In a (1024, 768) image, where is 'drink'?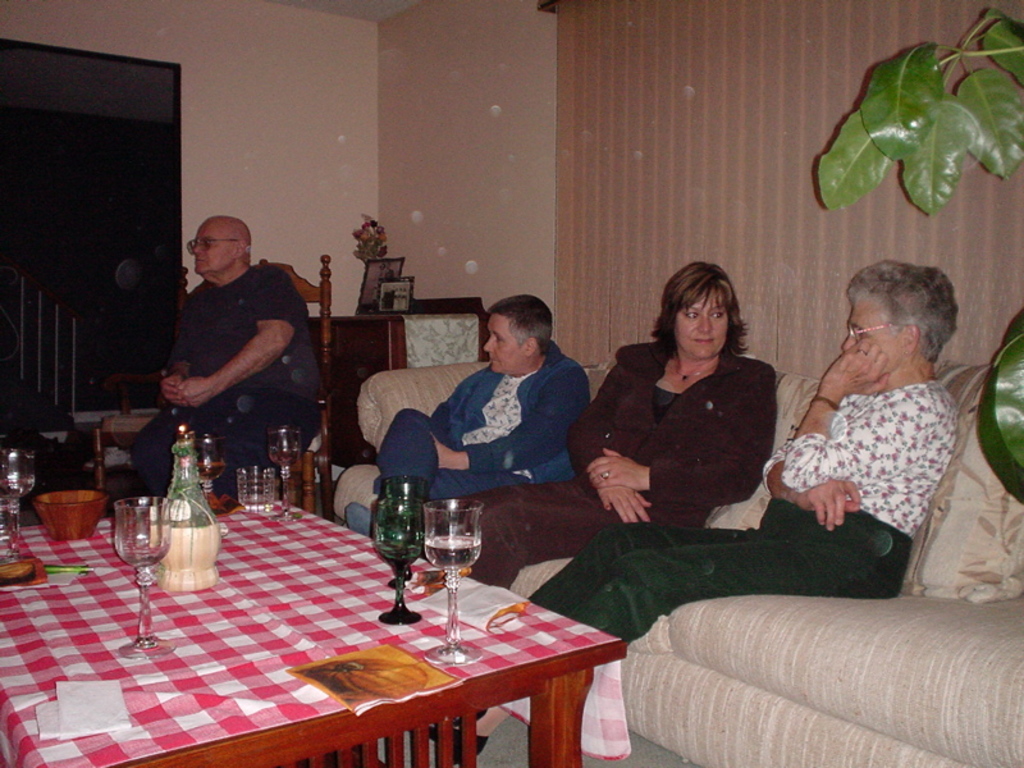
[195, 465, 224, 485].
